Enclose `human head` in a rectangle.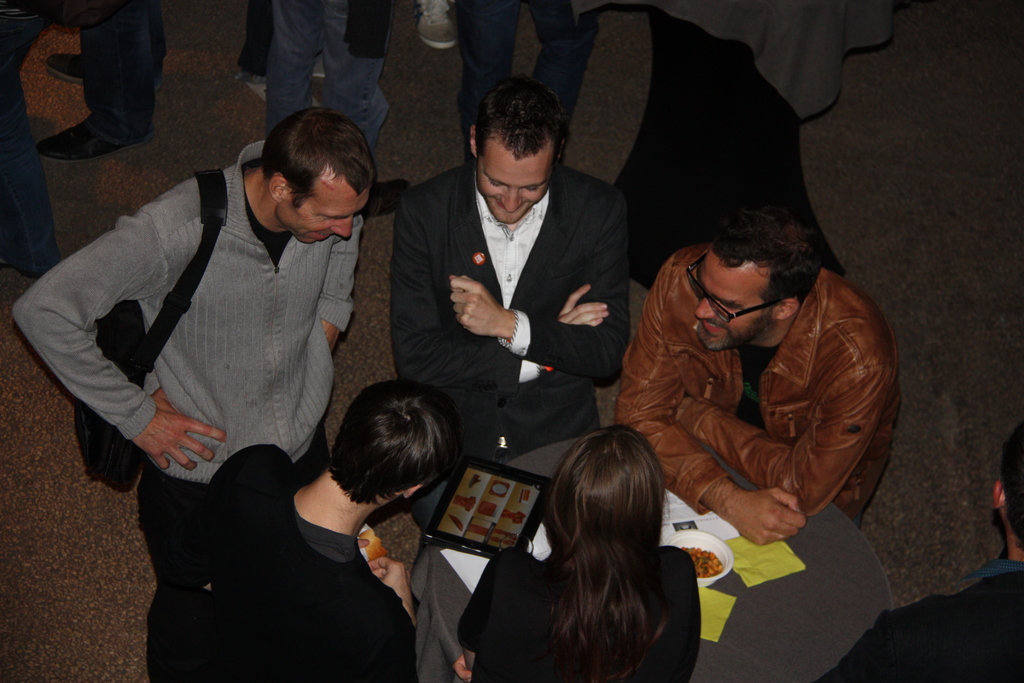
box(323, 379, 465, 506).
